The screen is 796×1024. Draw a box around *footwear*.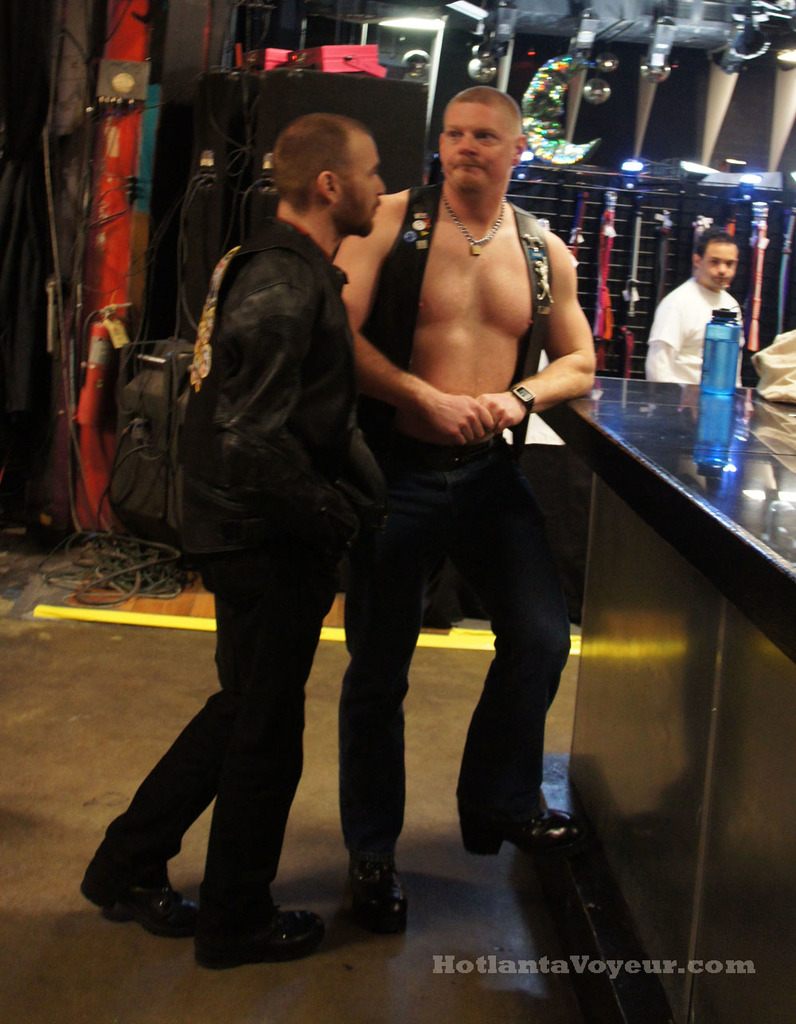
BBox(77, 851, 202, 940).
